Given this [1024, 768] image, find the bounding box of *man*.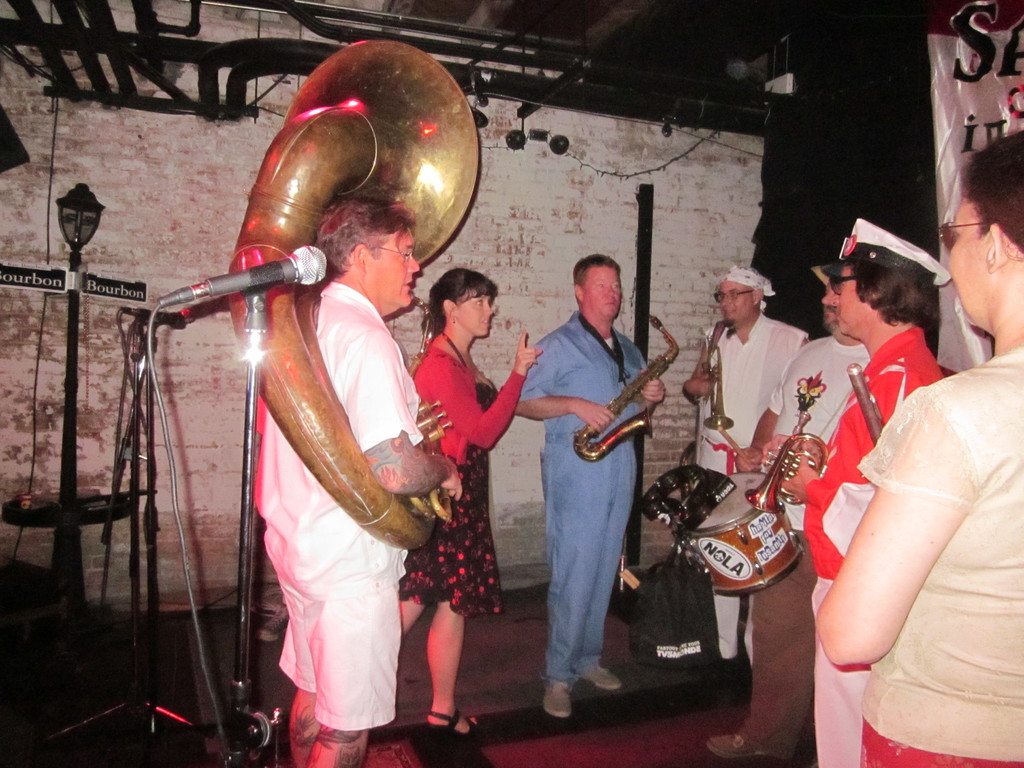
select_region(250, 196, 467, 767).
